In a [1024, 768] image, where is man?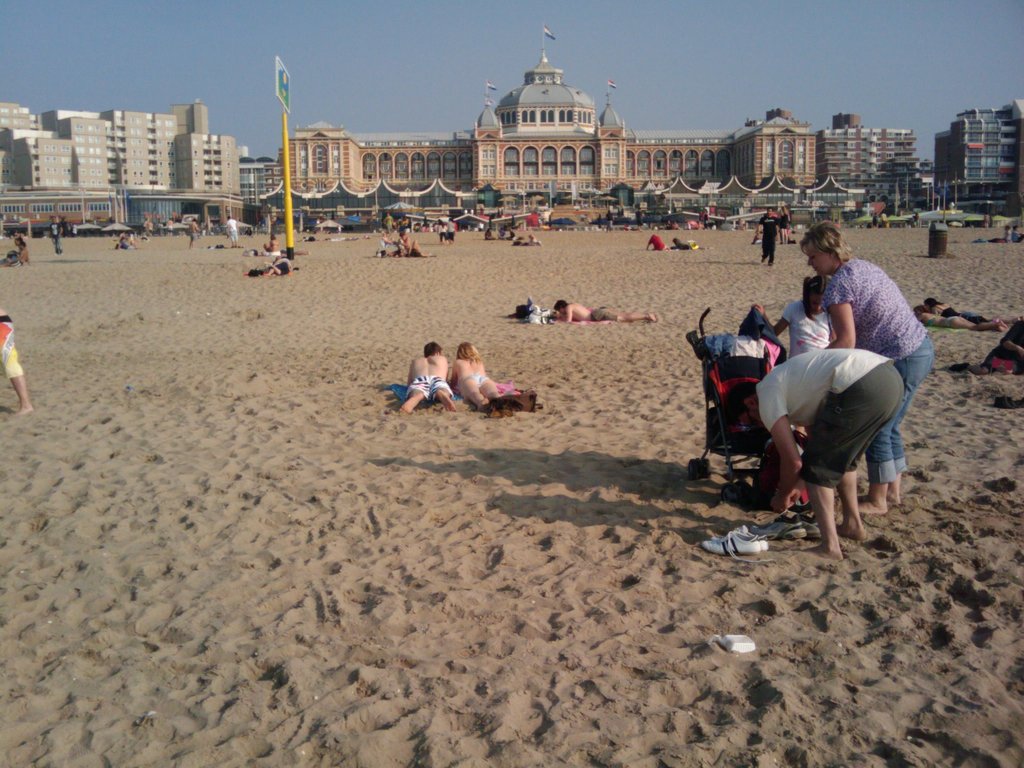
0 306 36 415.
